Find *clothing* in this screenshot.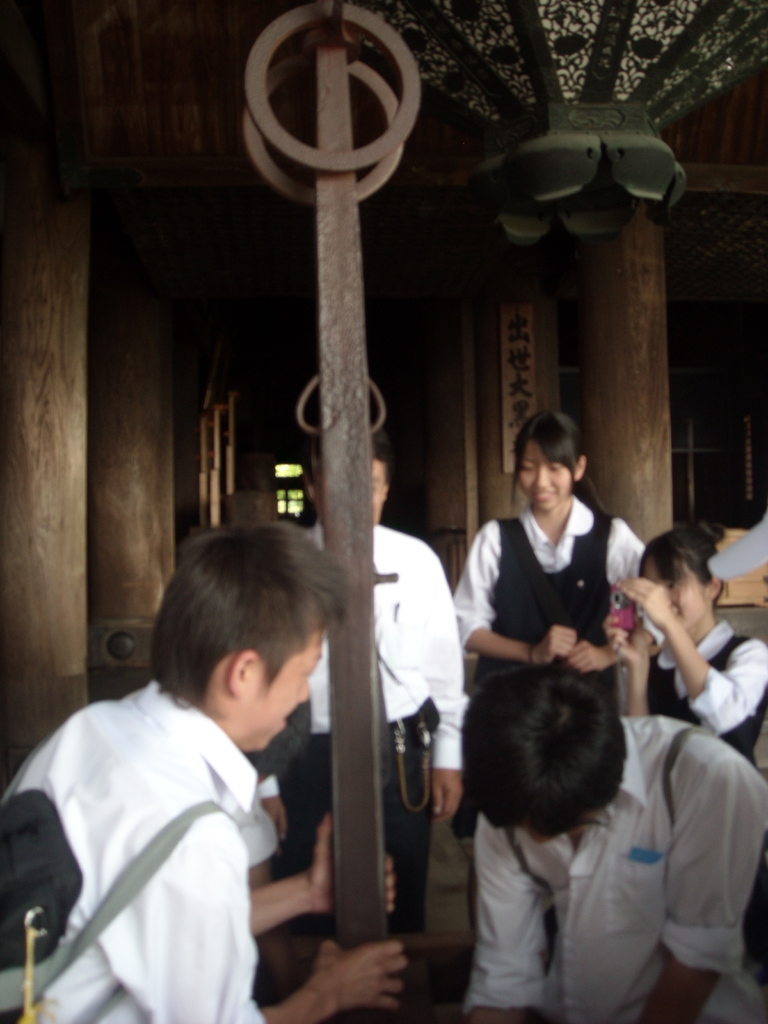
The bounding box for *clothing* is {"x1": 298, "y1": 521, "x2": 467, "y2": 764}.
